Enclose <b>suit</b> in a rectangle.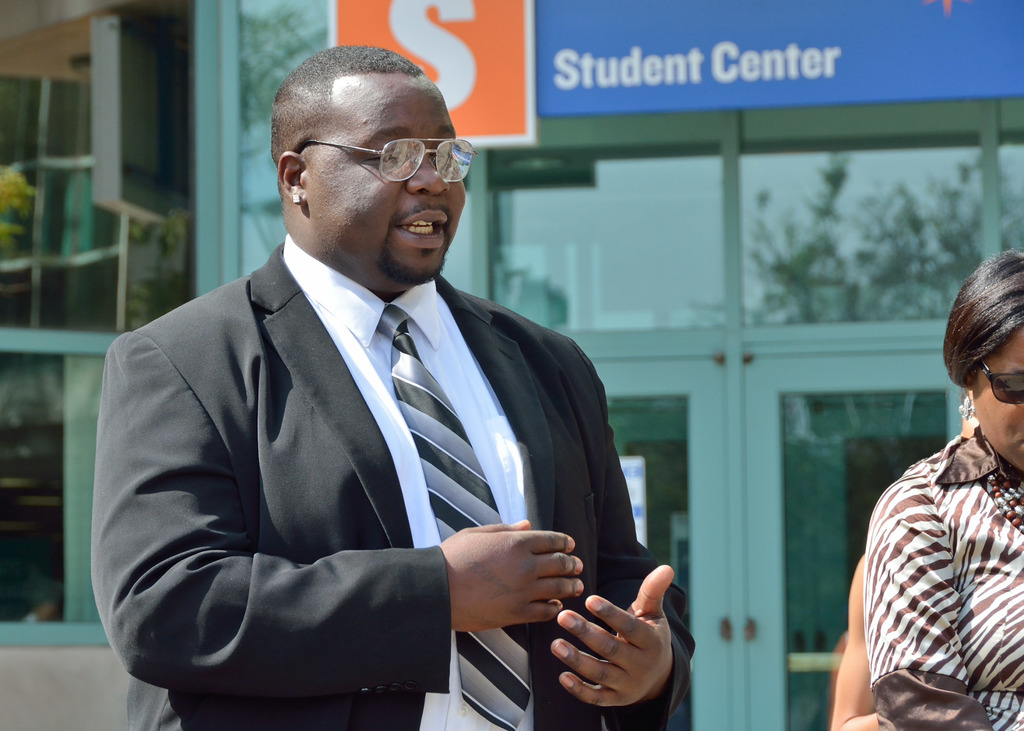
{"left": 131, "top": 97, "right": 669, "bottom": 725}.
